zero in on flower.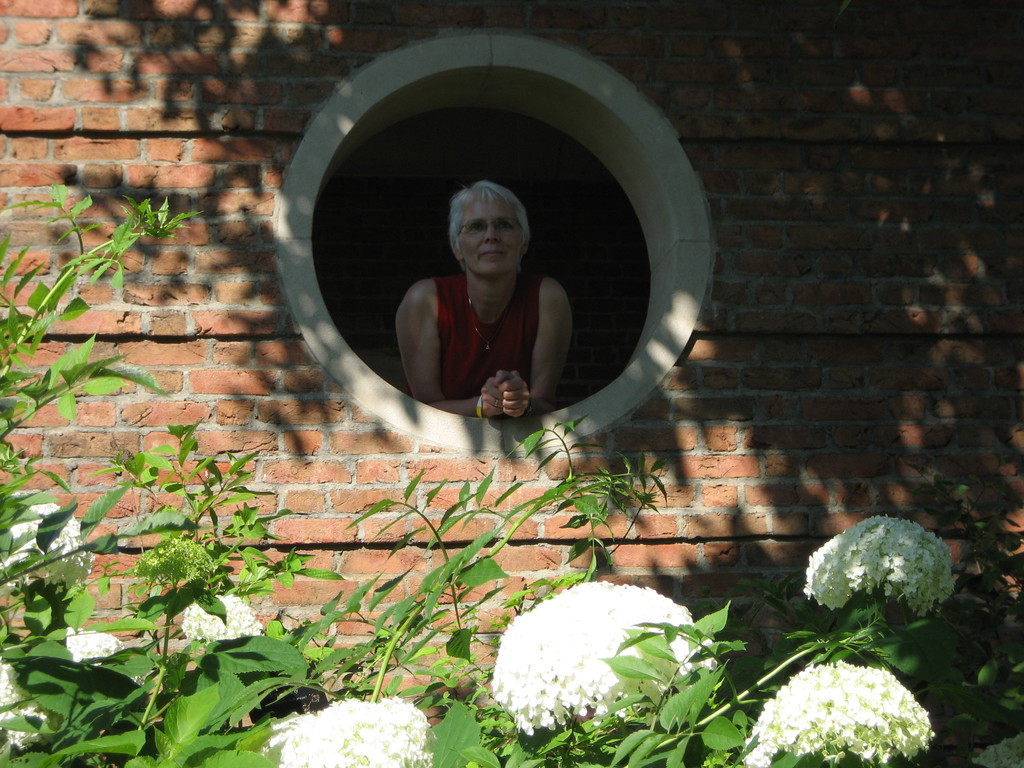
Zeroed in: box(0, 655, 55, 750).
